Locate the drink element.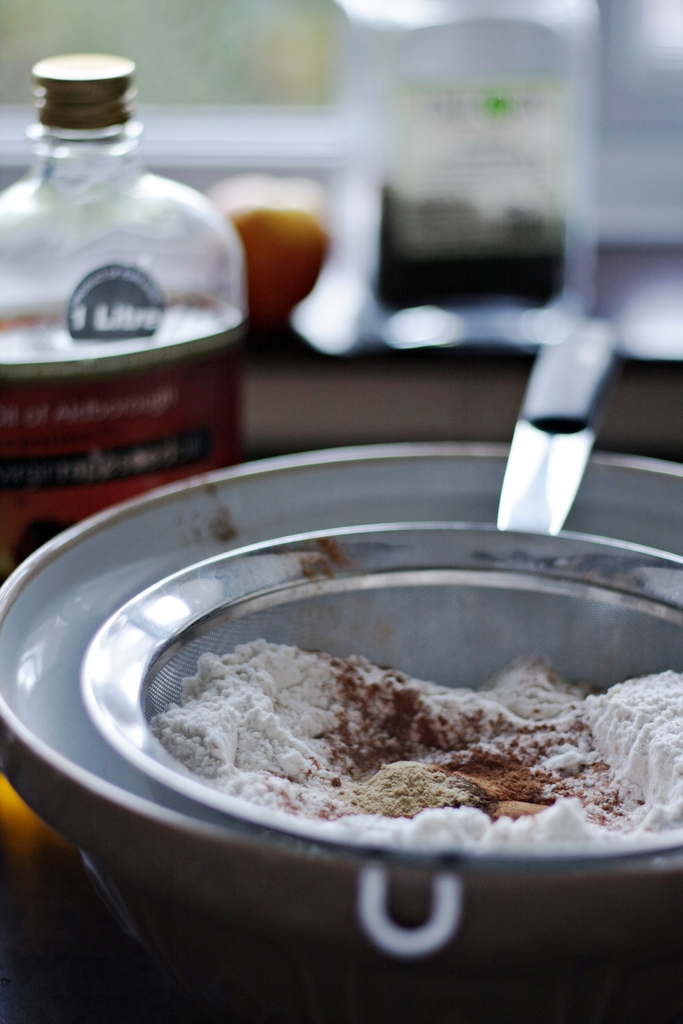
Element bbox: Rect(17, 51, 251, 524).
